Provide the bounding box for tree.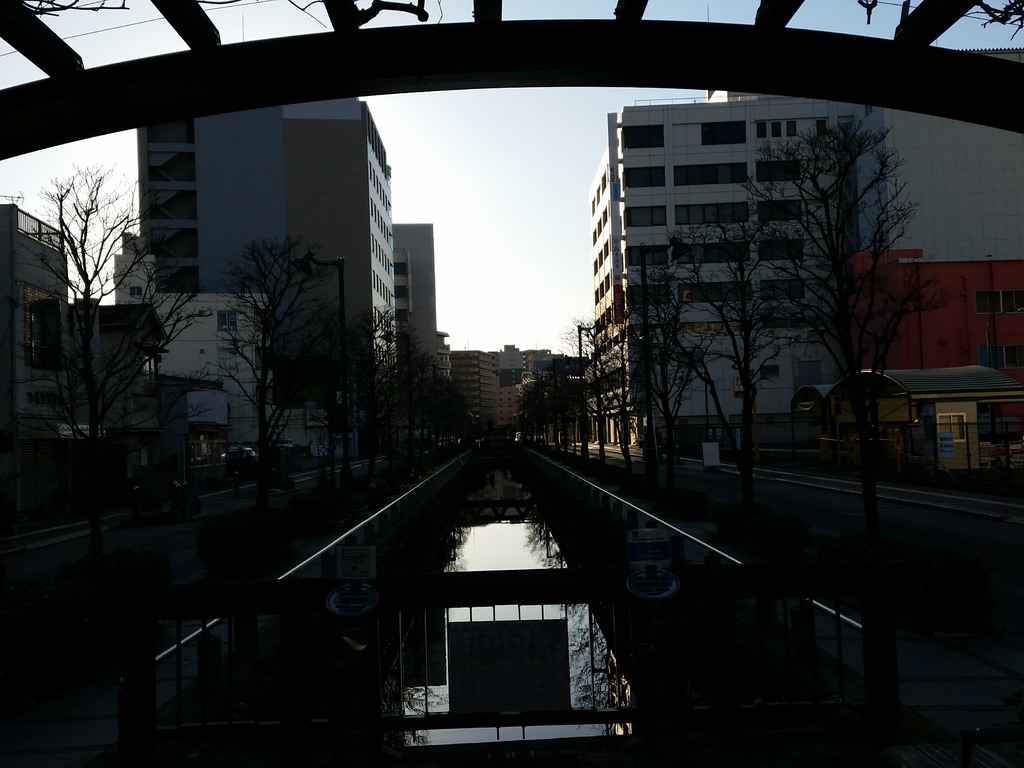
crop(328, 292, 421, 488).
